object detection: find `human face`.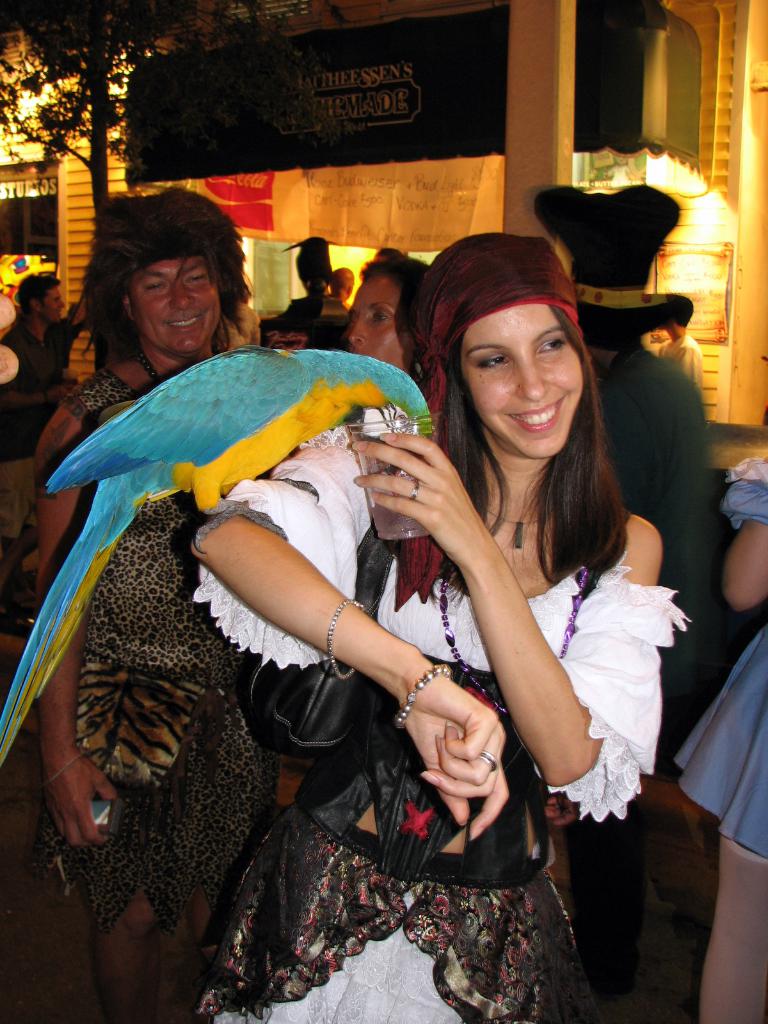
box=[465, 302, 584, 468].
